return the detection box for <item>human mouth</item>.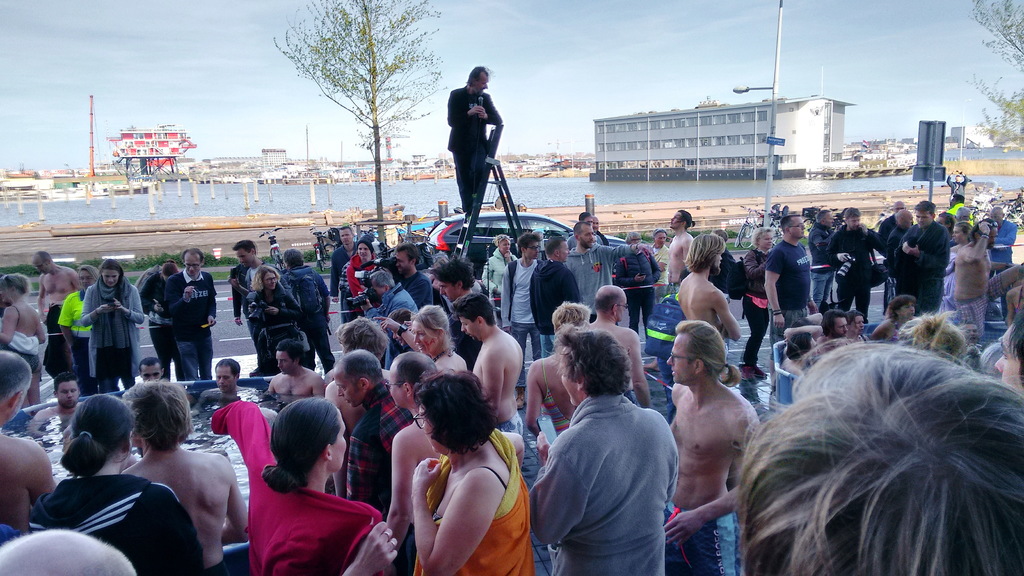
box(669, 367, 678, 378).
